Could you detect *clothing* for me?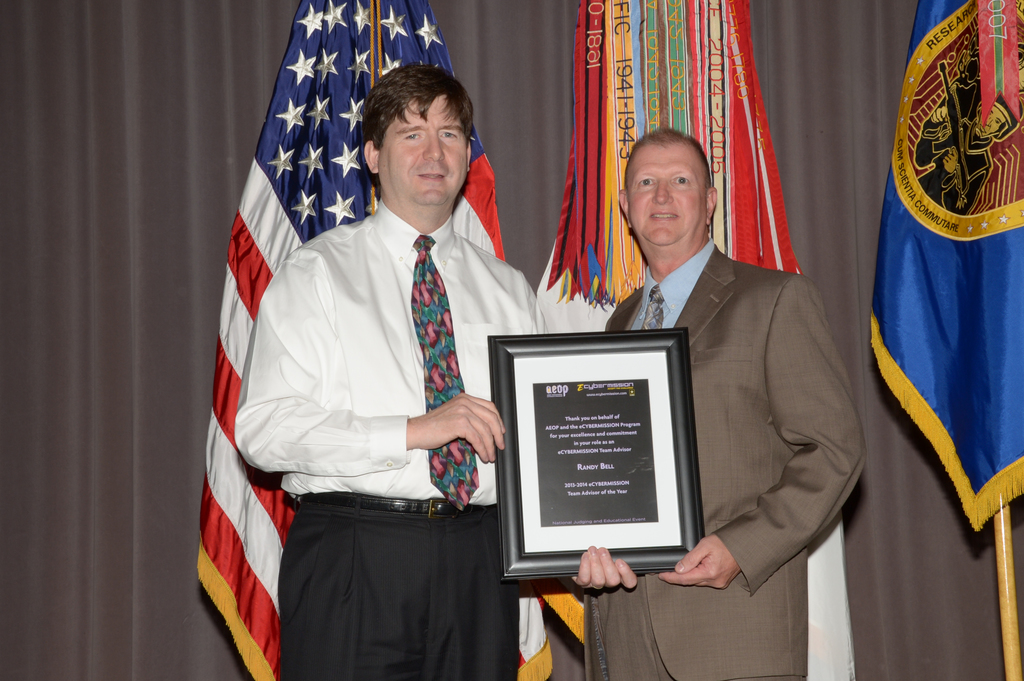
Detection result: <region>234, 202, 576, 680</region>.
